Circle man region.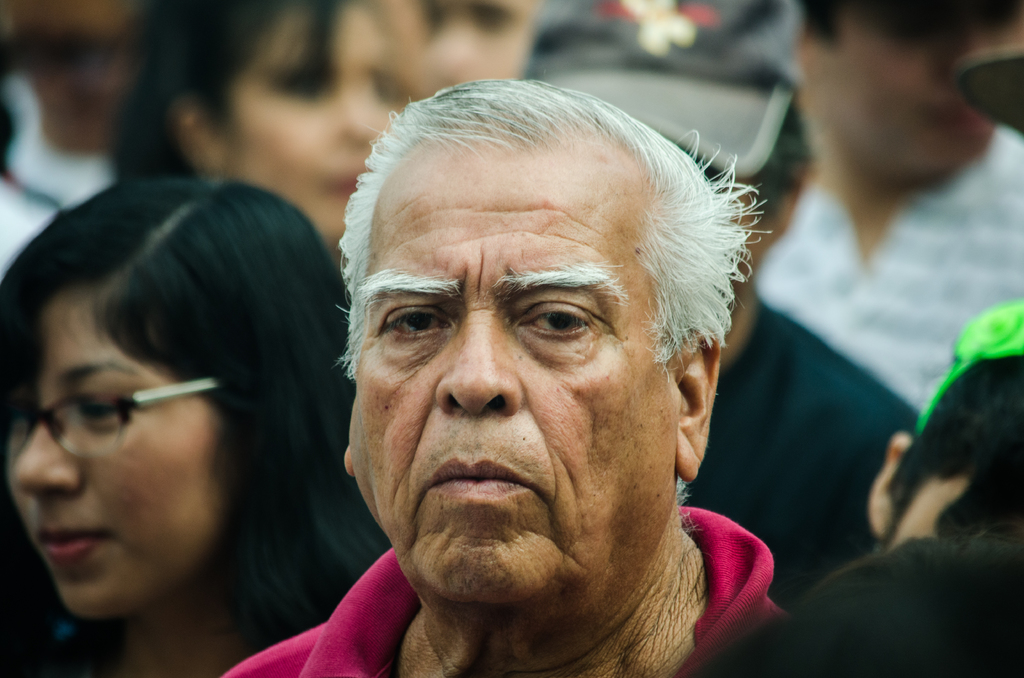
Region: (695,300,1023,677).
